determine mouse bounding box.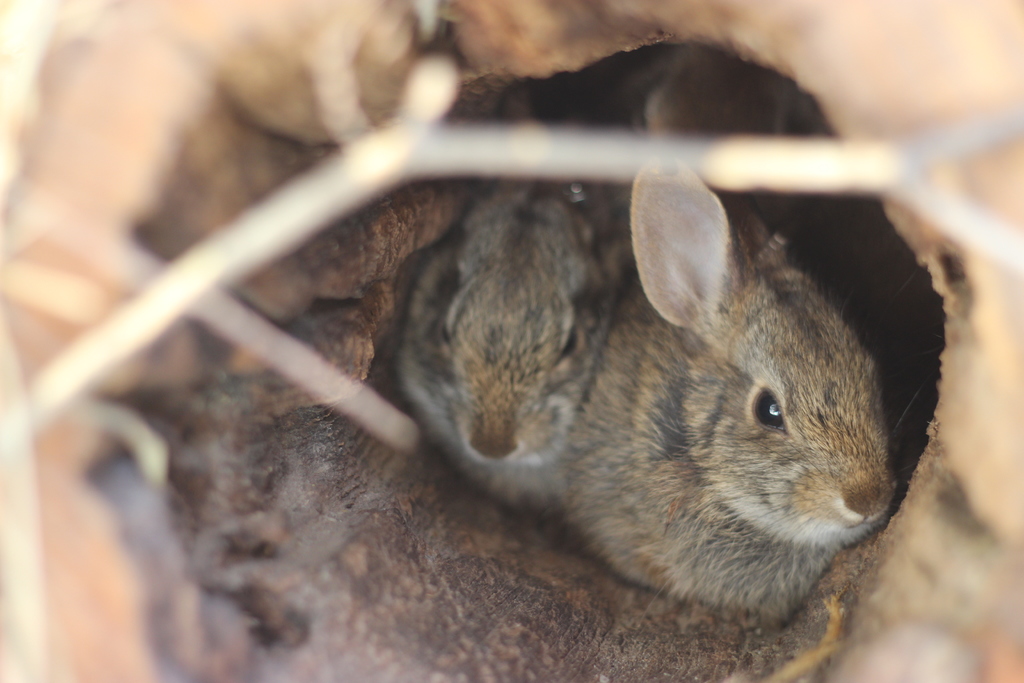
Determined: <box>392,156,630,511</box>.
